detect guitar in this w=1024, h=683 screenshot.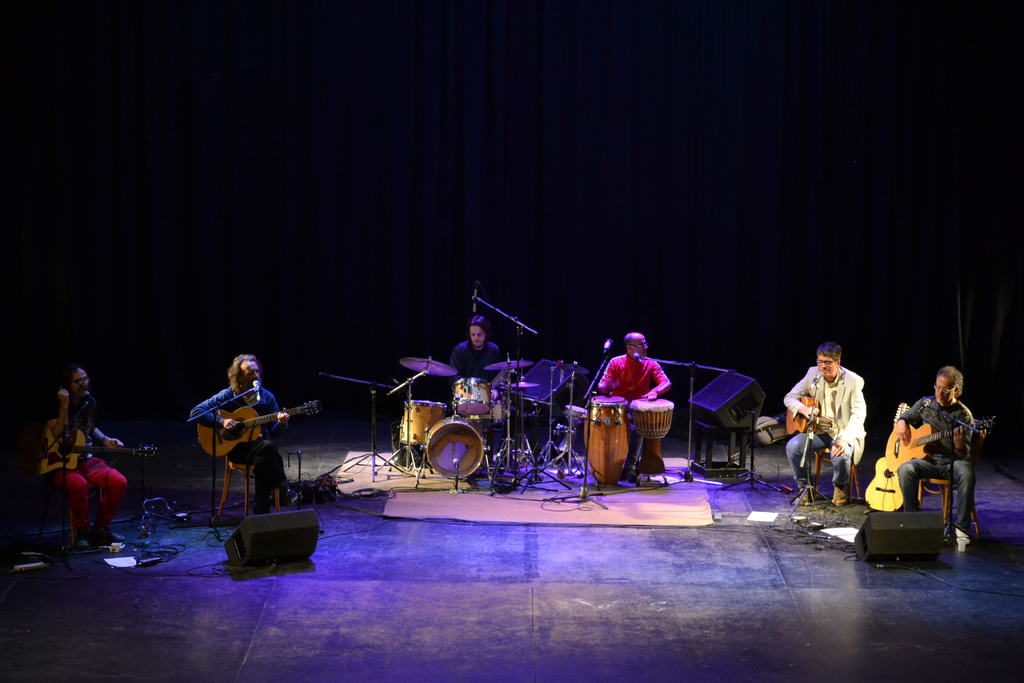
Detection: box(862, 441, 922, 512).
